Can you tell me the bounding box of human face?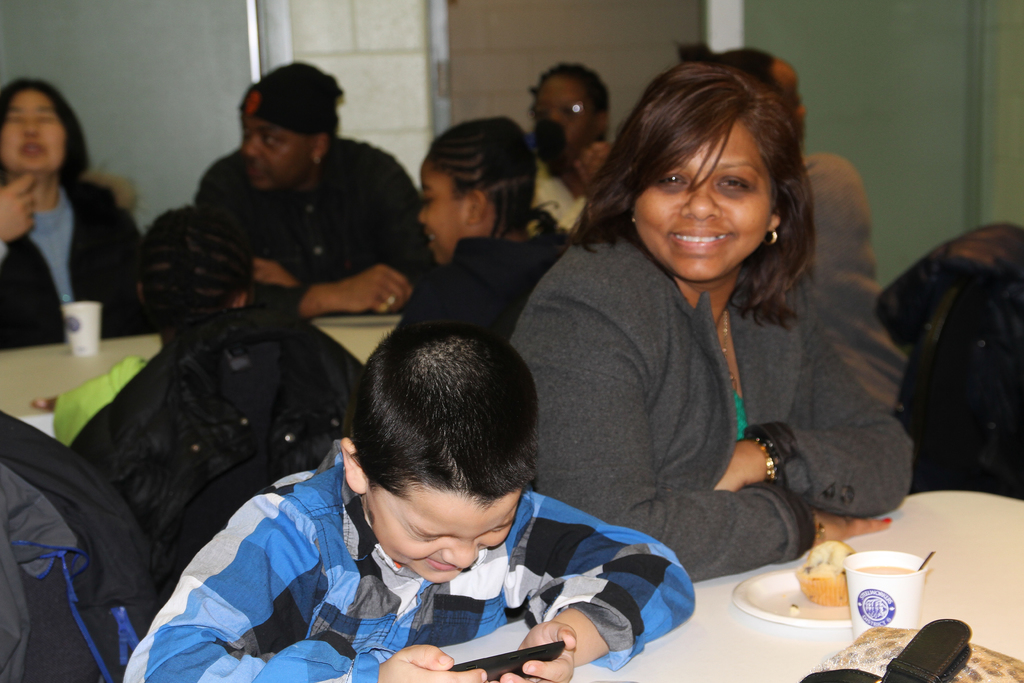
538/69/609/152.
